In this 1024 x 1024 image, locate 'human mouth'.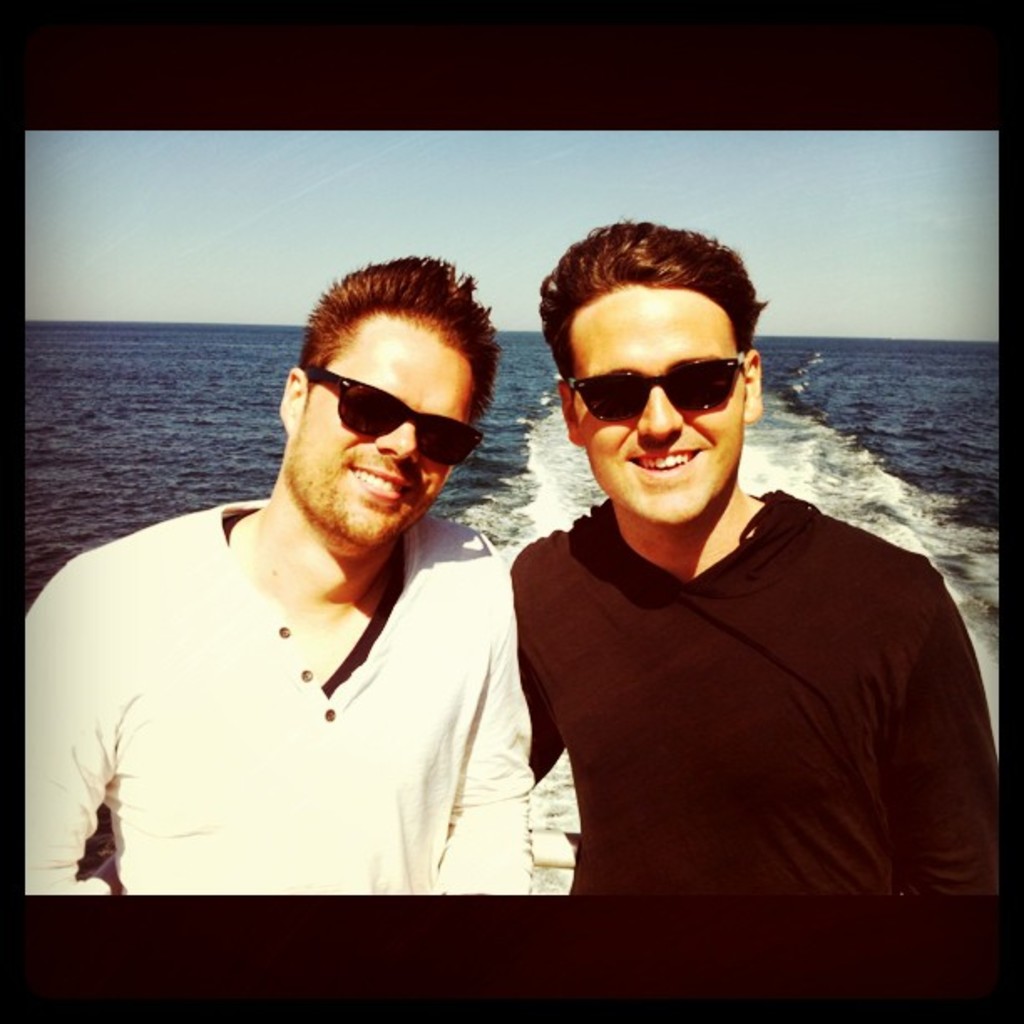
Bounding box: <bbox>350, 462, 415, 507</bbox>.
